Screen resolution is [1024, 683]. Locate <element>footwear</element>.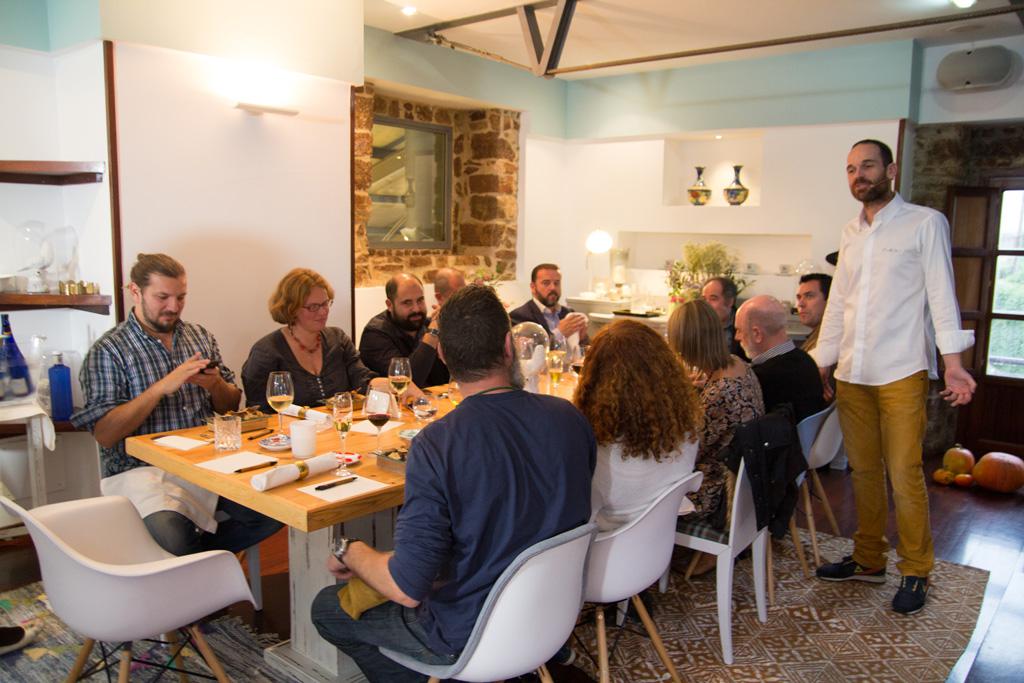
x1=812 y1=555 x2=885 y2=583.
